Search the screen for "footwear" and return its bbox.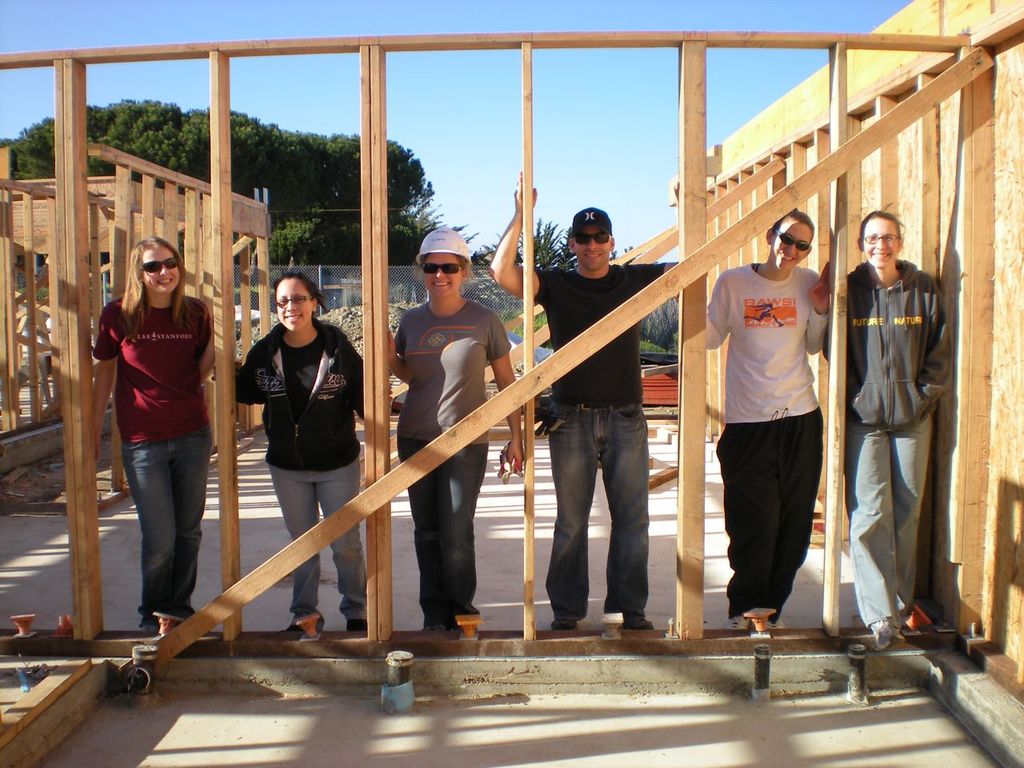
Found: 724, 614, 752, 630.
